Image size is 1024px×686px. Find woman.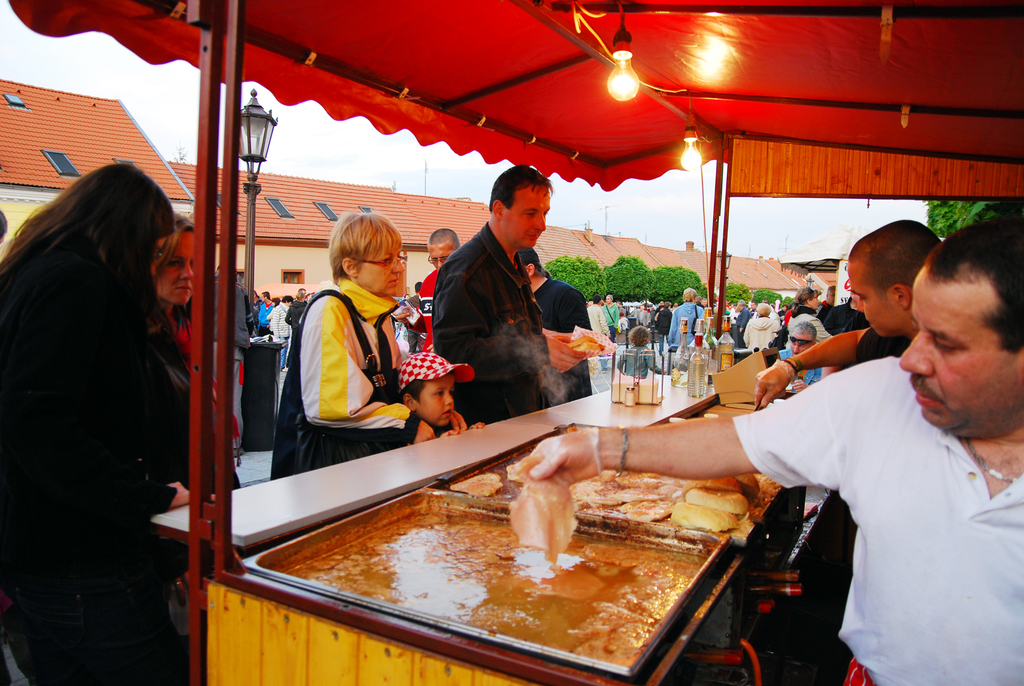
x1=149 y1=213 x2=237 y2=489.
